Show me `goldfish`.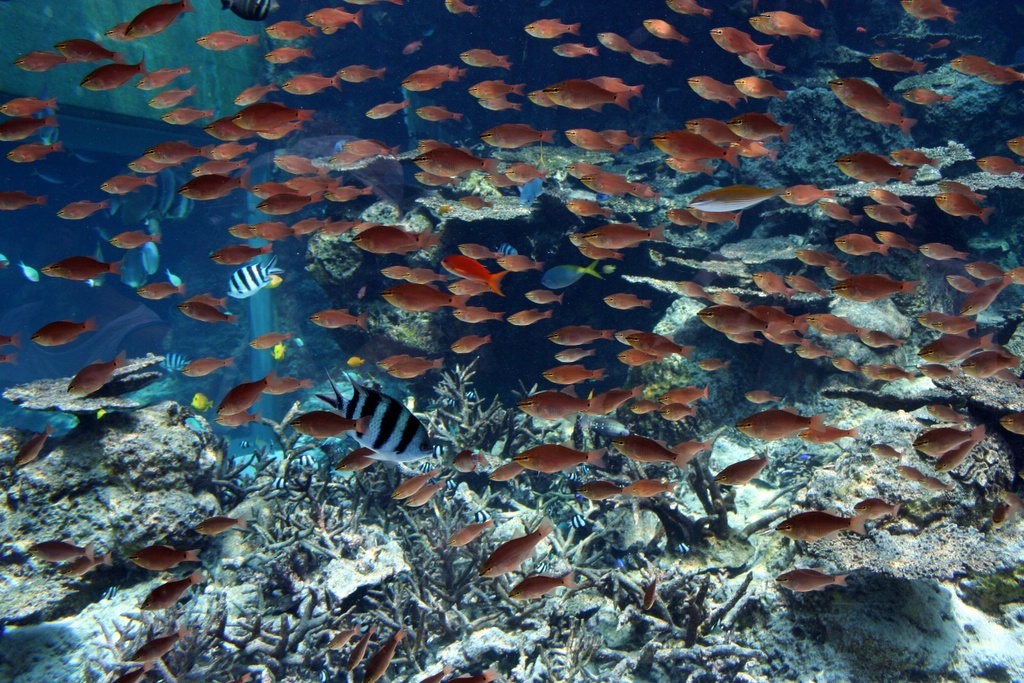
`goldfish` is here: <region>715, 454, 770, 486</region>.
